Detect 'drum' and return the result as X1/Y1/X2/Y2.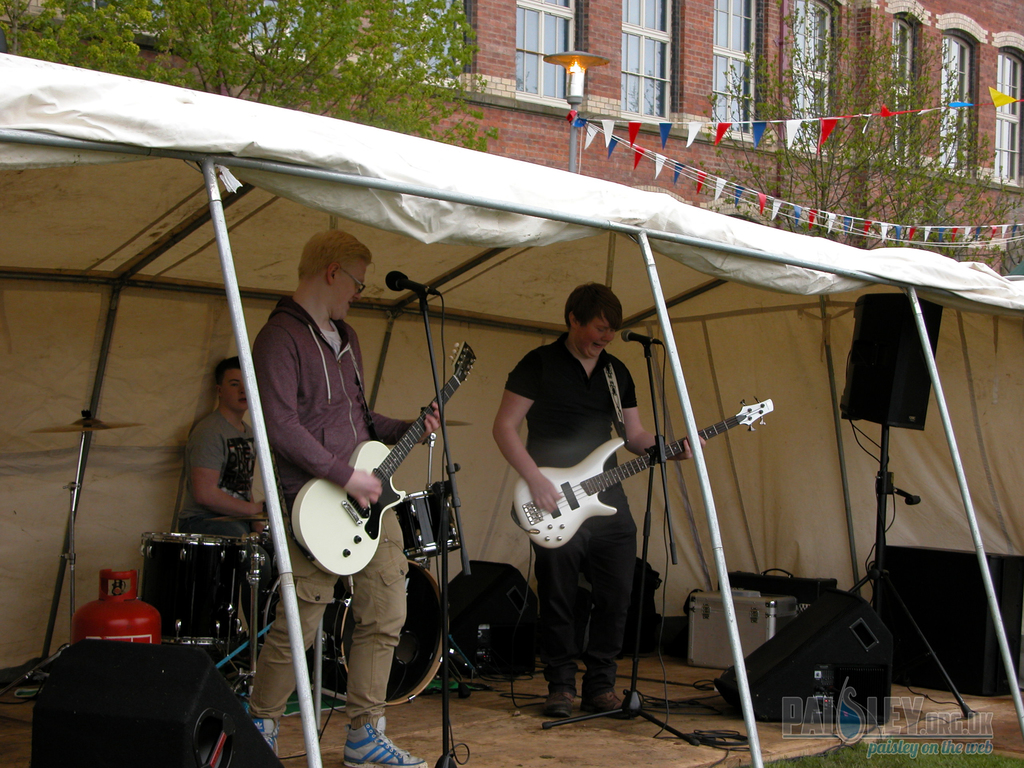
141/532/259/646.
